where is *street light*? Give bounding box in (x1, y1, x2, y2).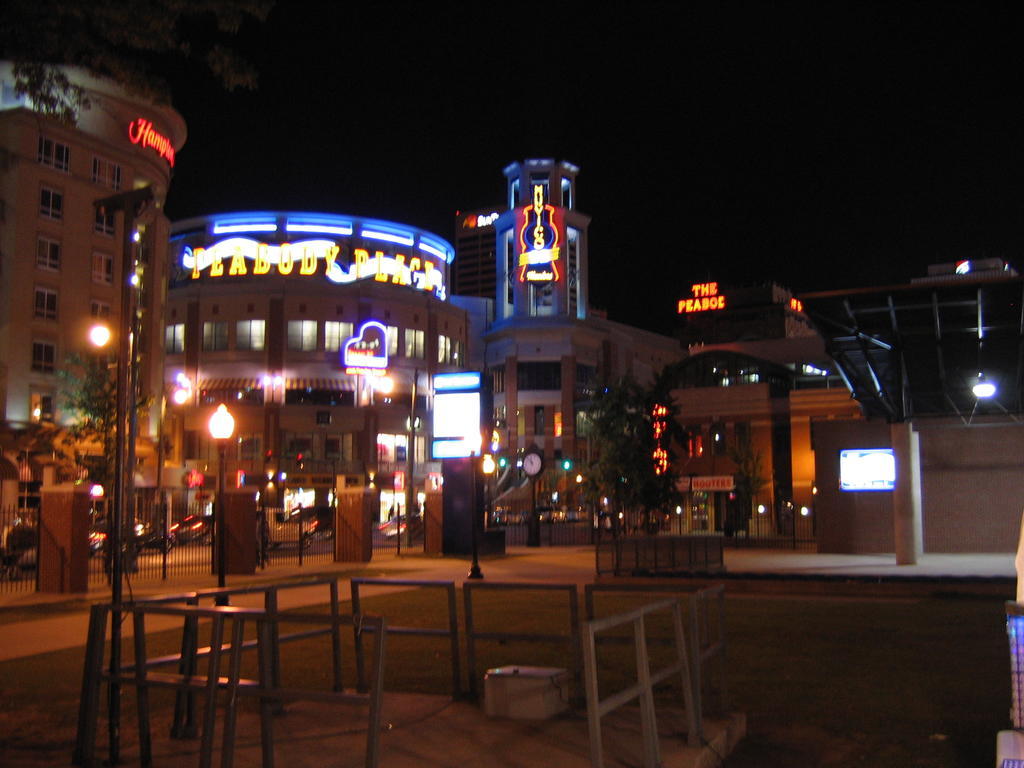
(207, 404, 239, 607).
